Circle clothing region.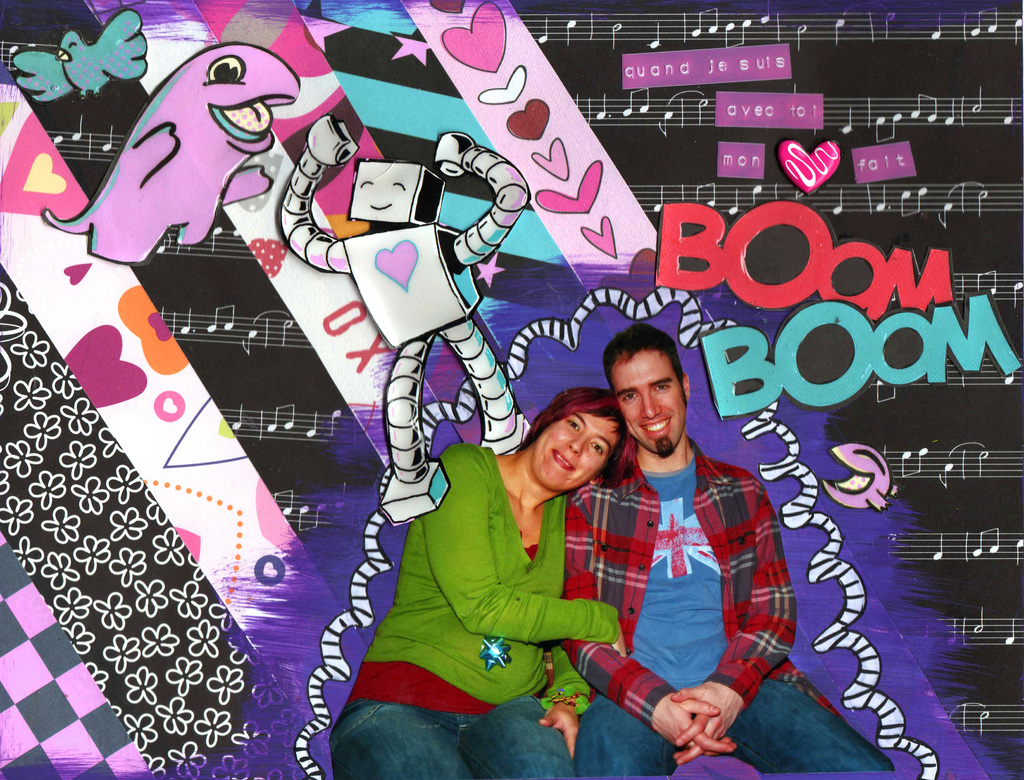
Region: Rect(557, 434, 895, 779).
